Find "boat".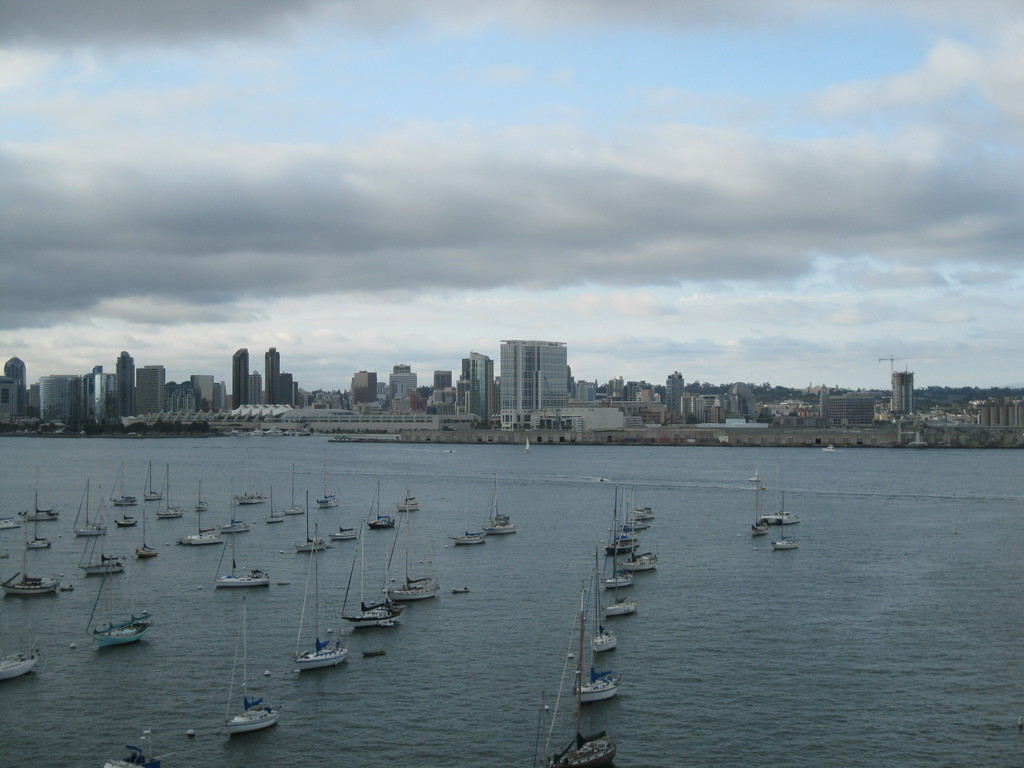
x1=769, y1=493, x2=804, y2=550.
